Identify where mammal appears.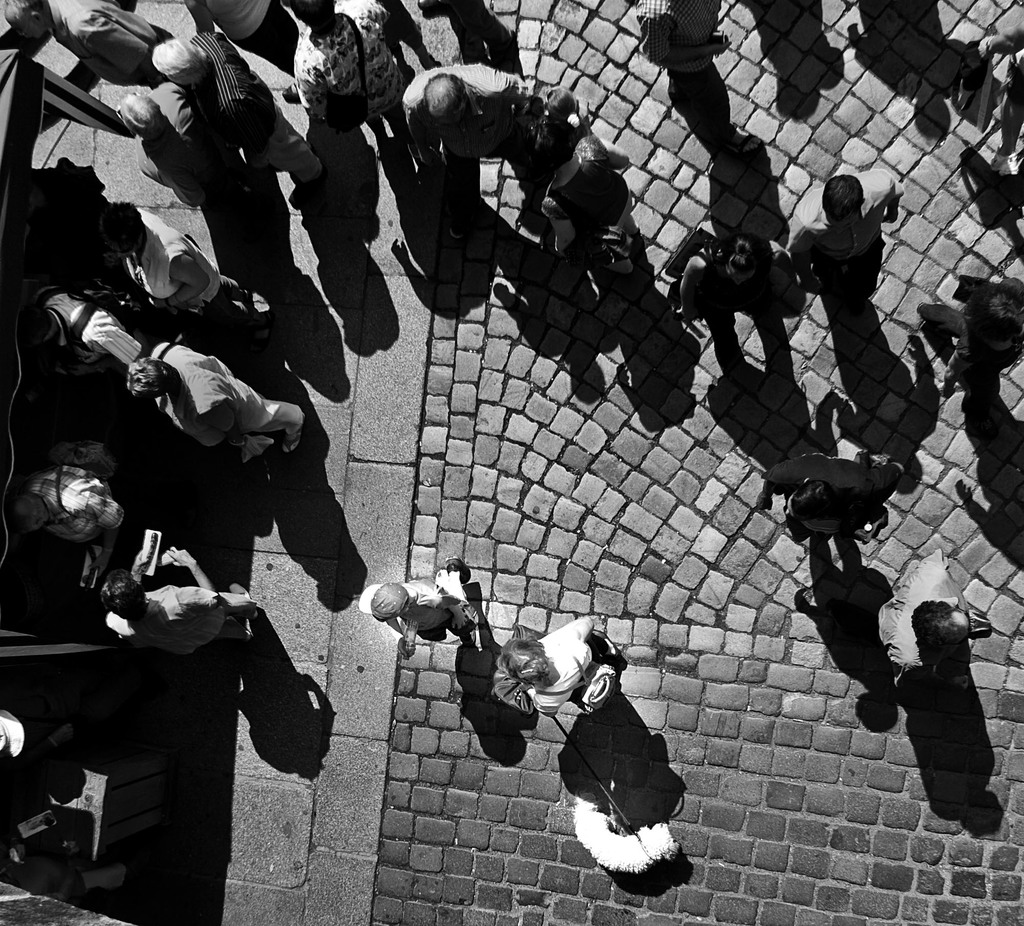
Appears at [922, 277, 1023, 430].
